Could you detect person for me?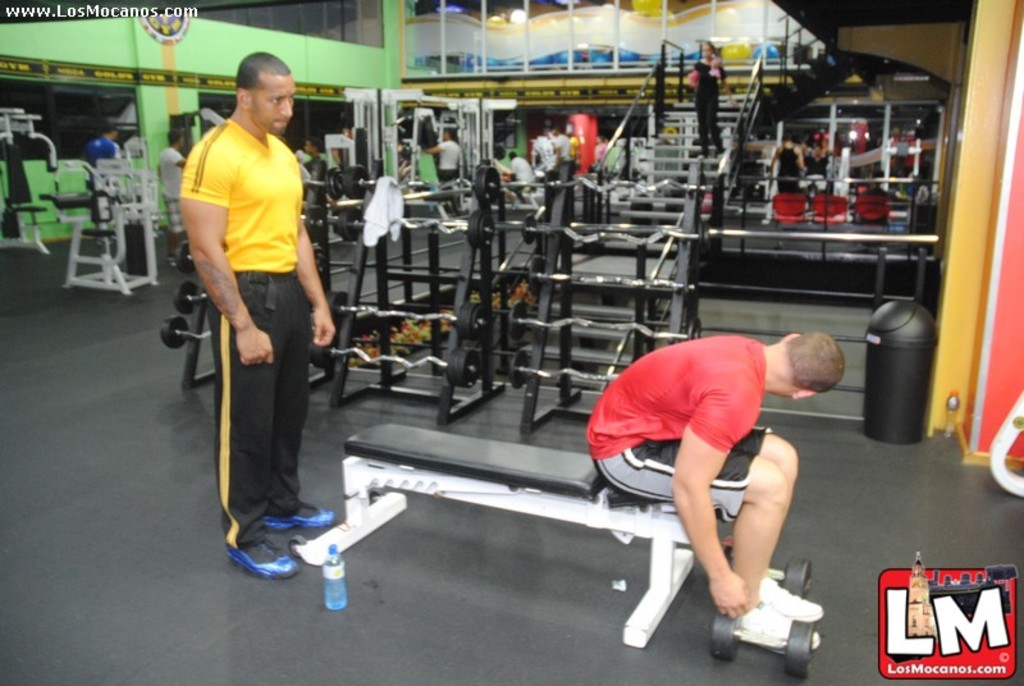
Detection result: <region>301, 138, 333, 202</region>.
